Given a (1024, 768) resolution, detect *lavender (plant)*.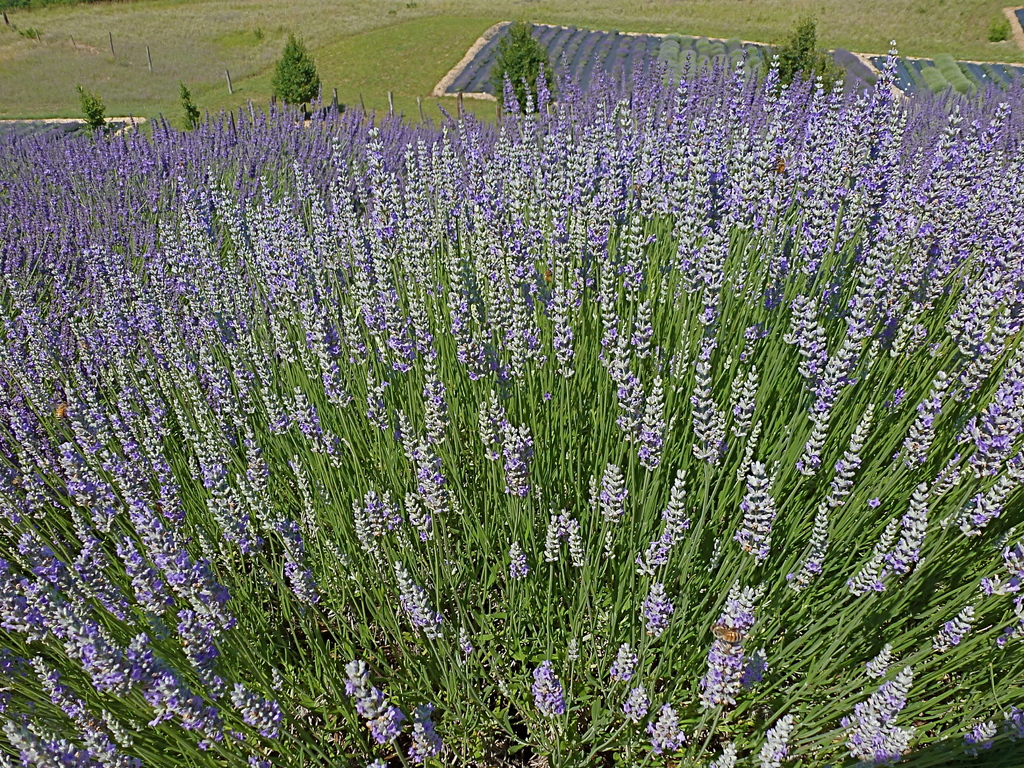
{"x1": 412, "y1": 443, "x2": 458, "y2": 534}.
